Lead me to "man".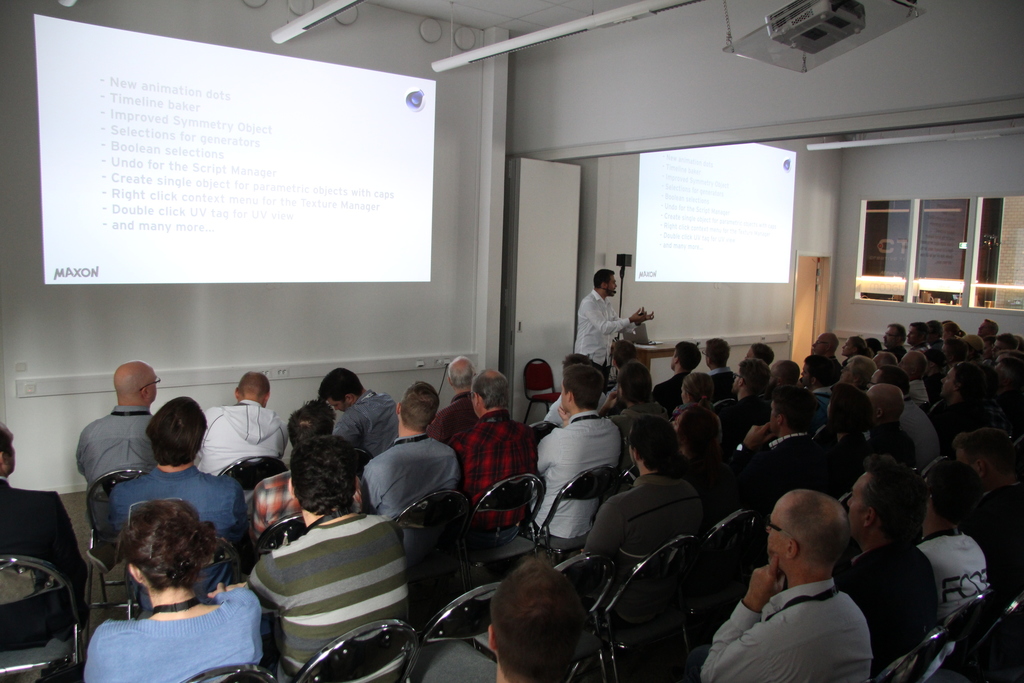
Lead to {"x1": 925, "y1": 362, "x2": 990, "y2": 470}.
